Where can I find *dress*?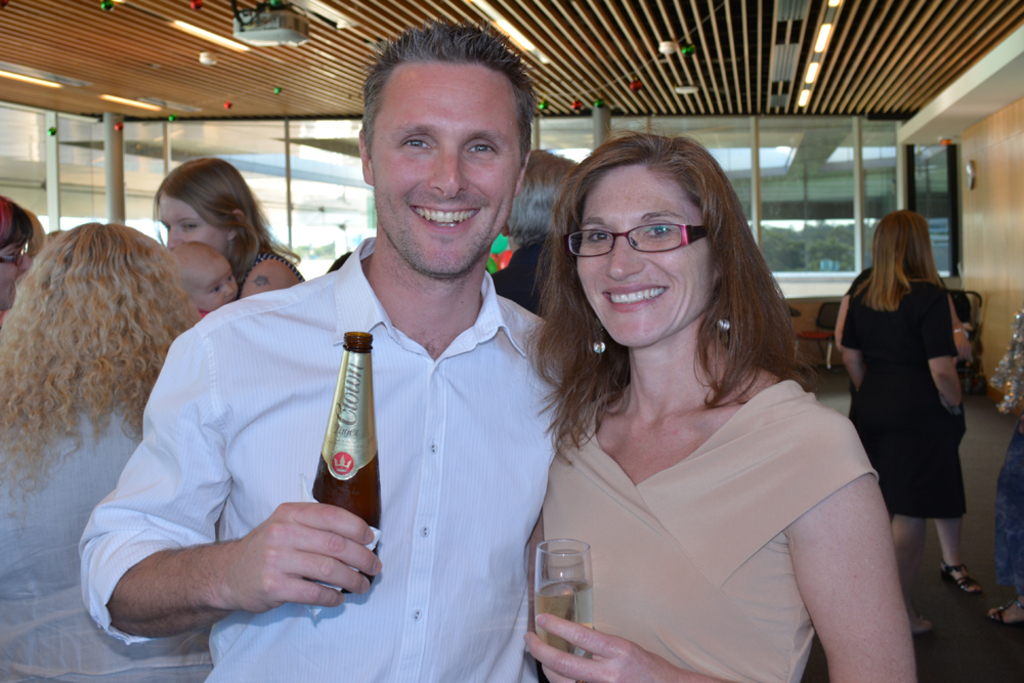
You can find it at 843 253 975 531.
